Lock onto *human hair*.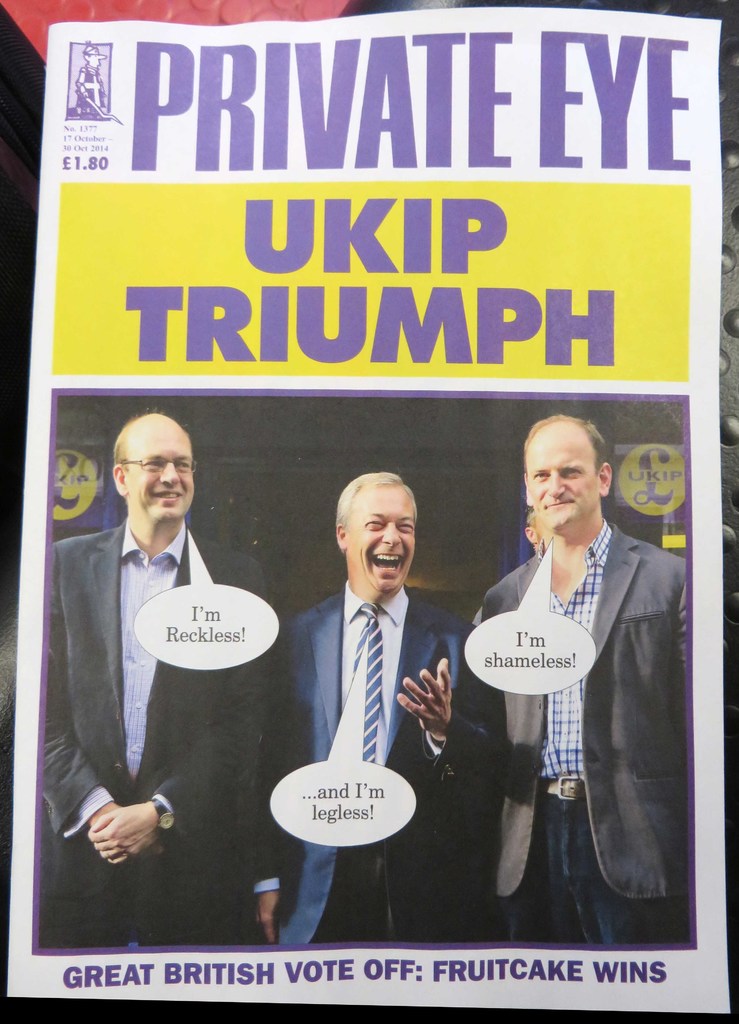
Locked: (523, 513, 537, 532).
